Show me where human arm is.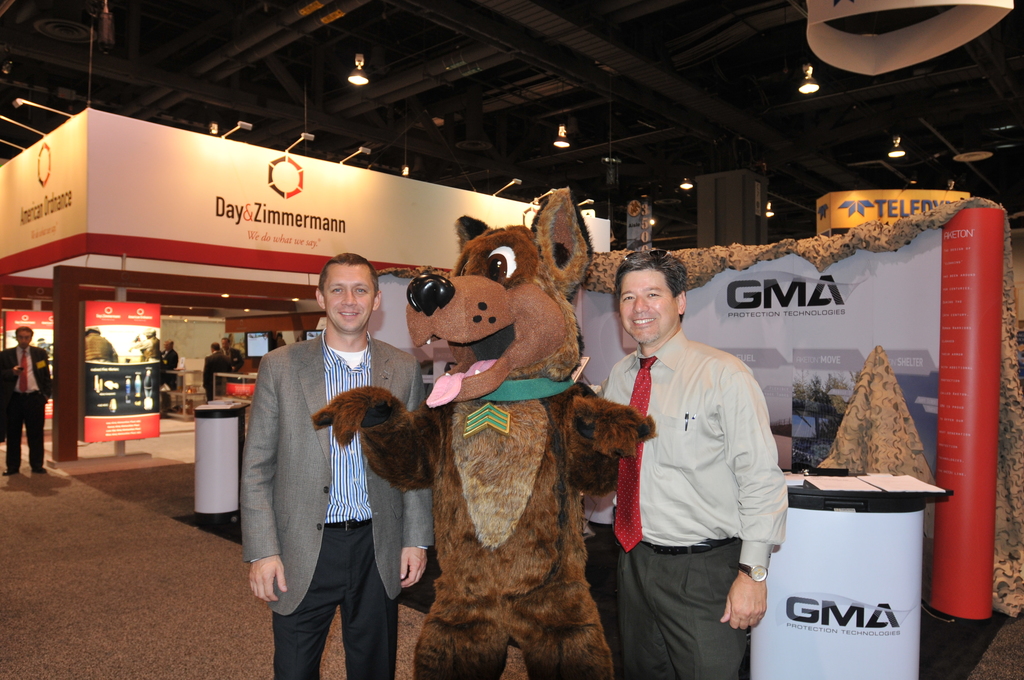
human arm is at {"x1": 0, "y1": 349, "x2": 25, "y2": 387}.
